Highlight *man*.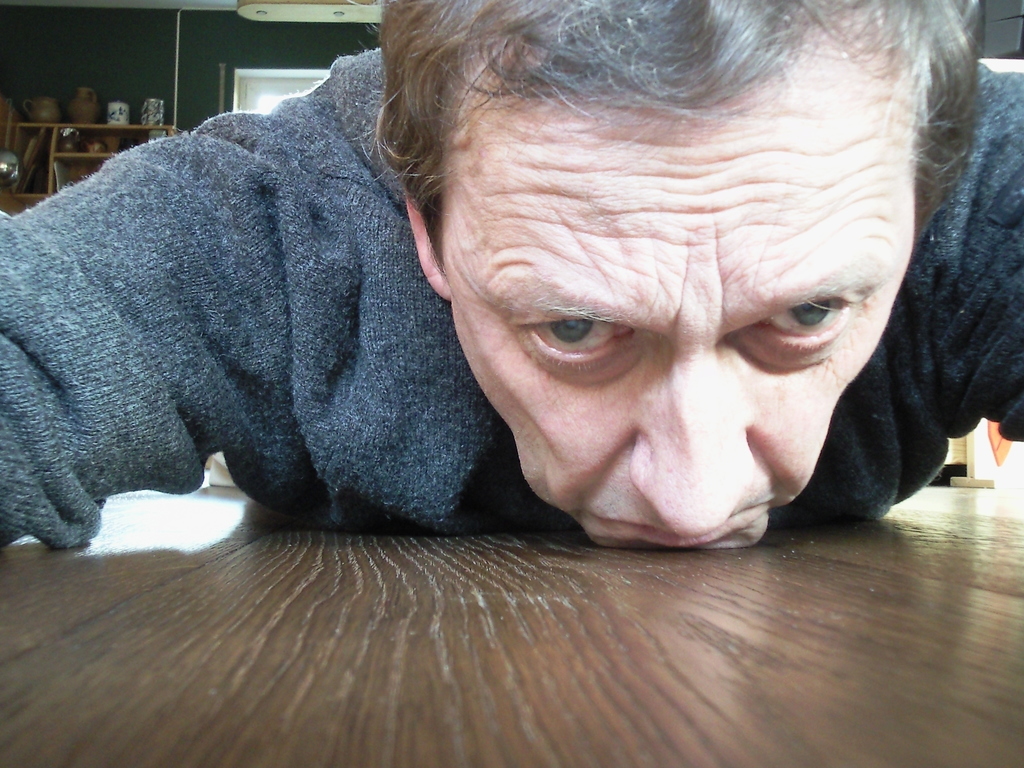
Highlighted region: crop(0, 0, 1023, 559).
